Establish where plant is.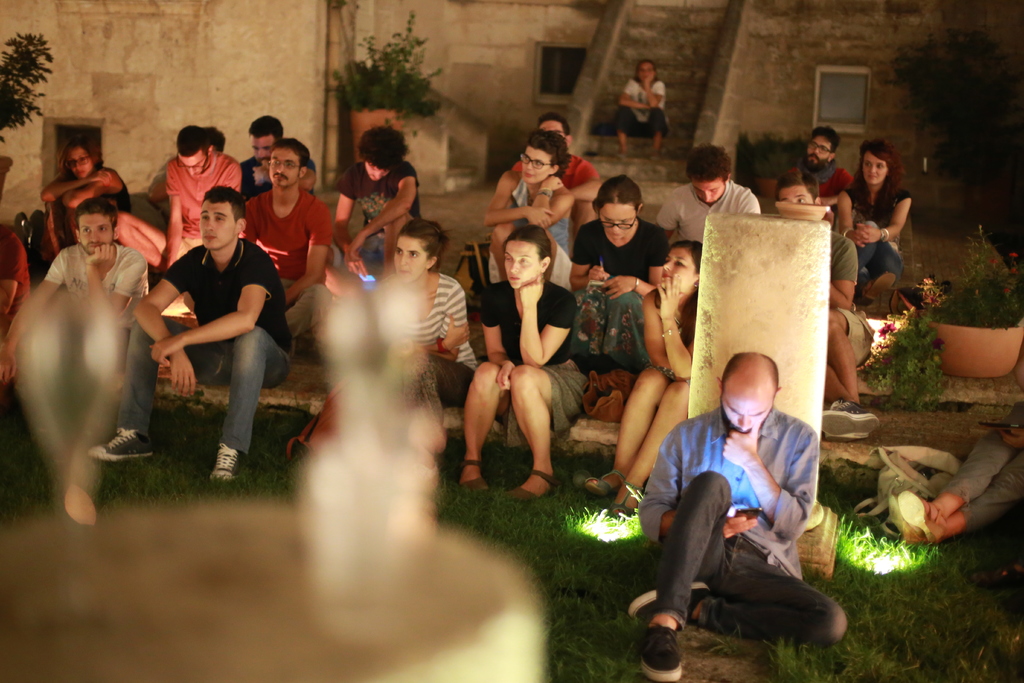
Established at [x1=0, y1=26, x2=54, y2=152].
